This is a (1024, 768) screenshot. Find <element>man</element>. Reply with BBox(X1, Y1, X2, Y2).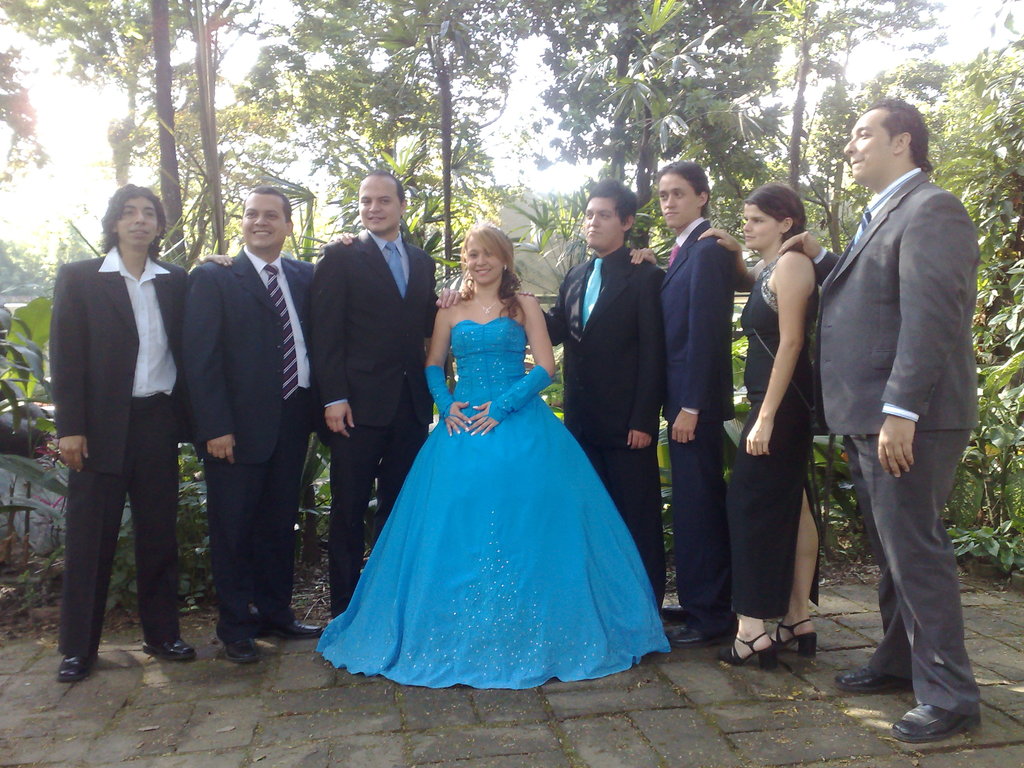
BBox(309, 166, 463, 621).
